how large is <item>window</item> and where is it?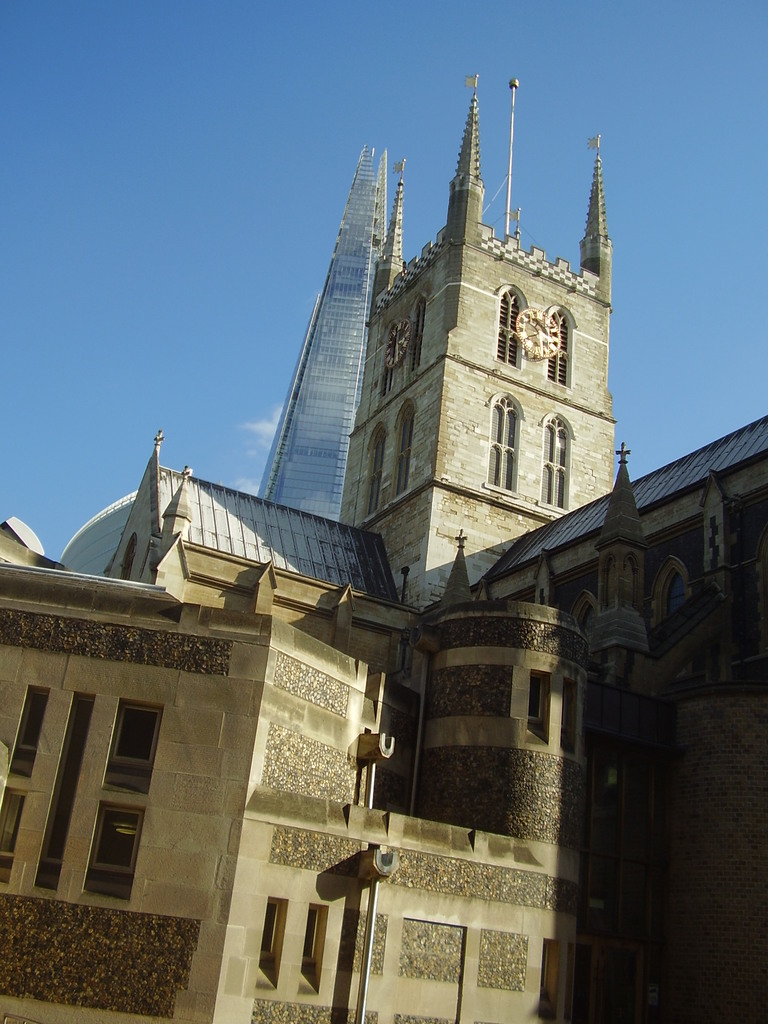
Bounding box: bbox=[531, 676, 547, 722].
